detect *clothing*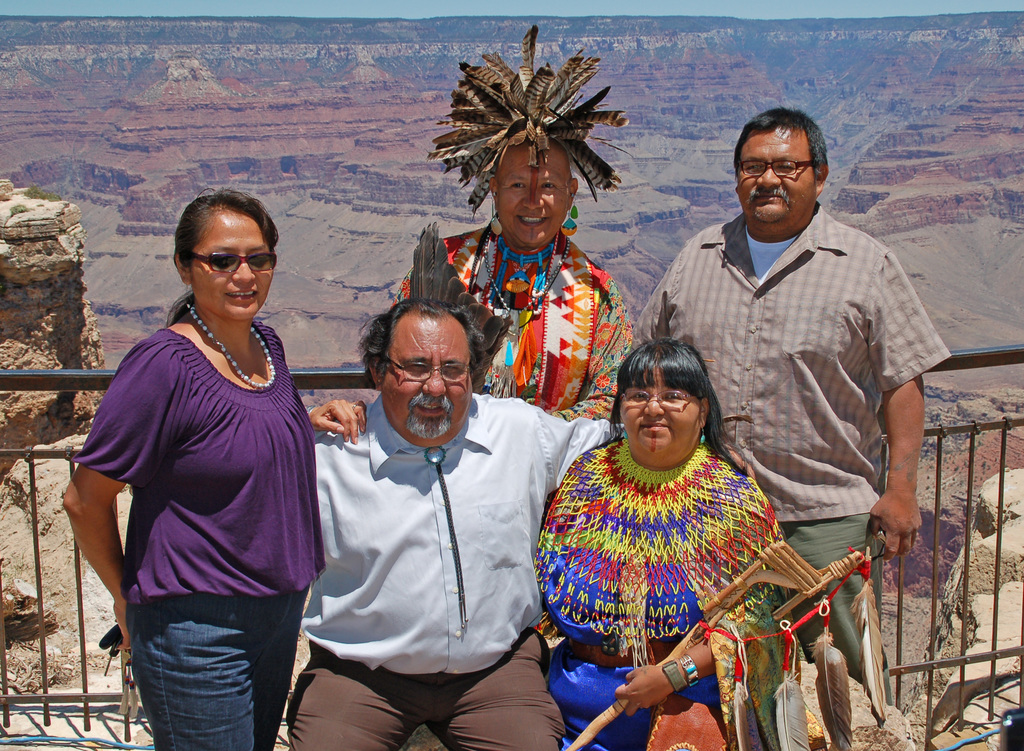
x1=63, y1=309, x2=333, y2=750
